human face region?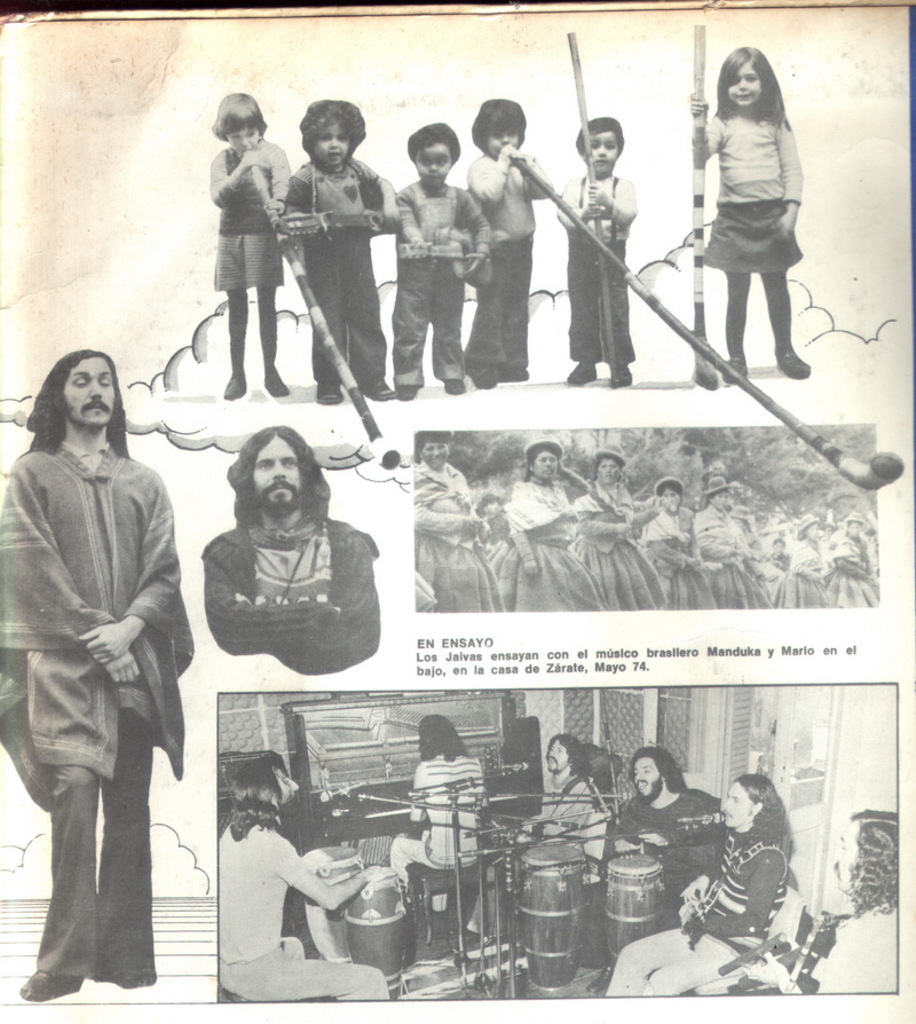
[x1=834, y1=820, x2=855, y2=884]
